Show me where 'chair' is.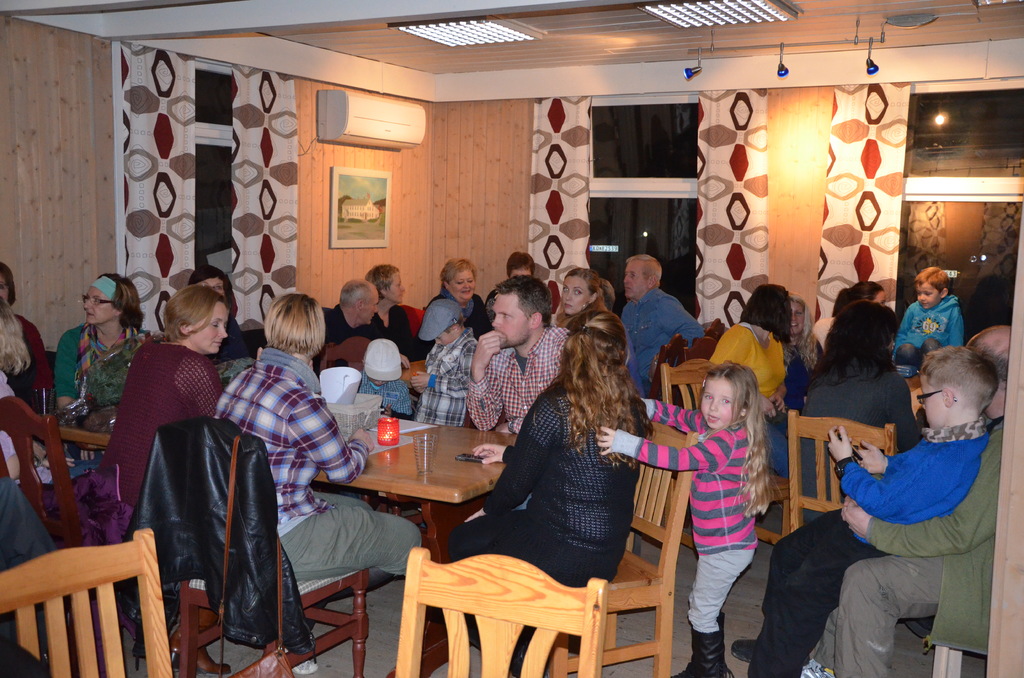
'chair' is at 705, 321, 732, 336.
